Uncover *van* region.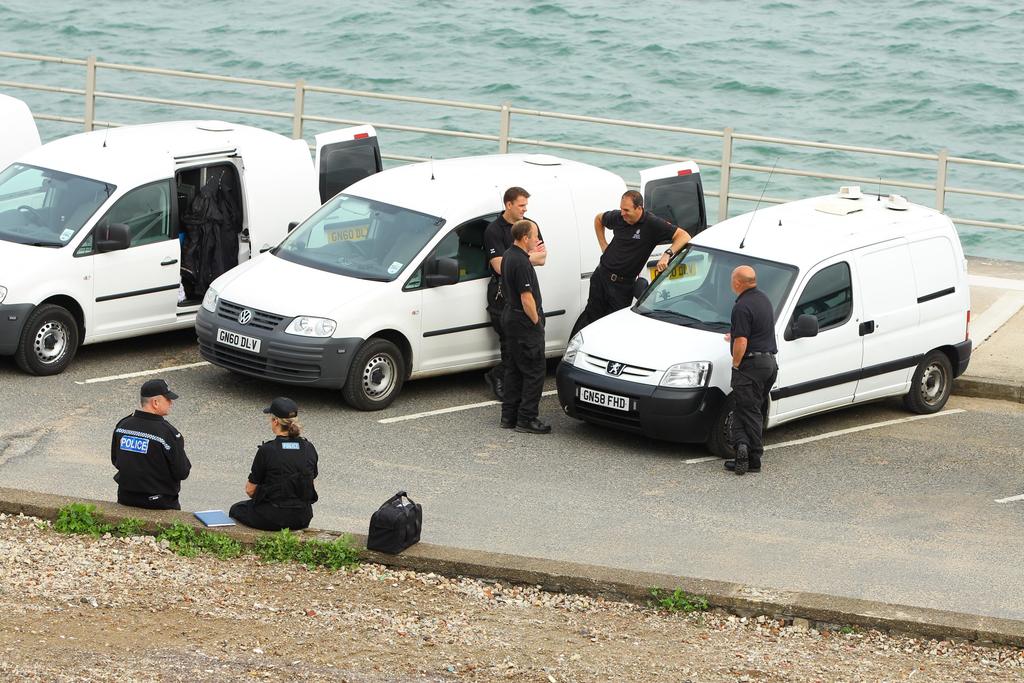
Uncovered: BBox(554, 151, 975, 460).
